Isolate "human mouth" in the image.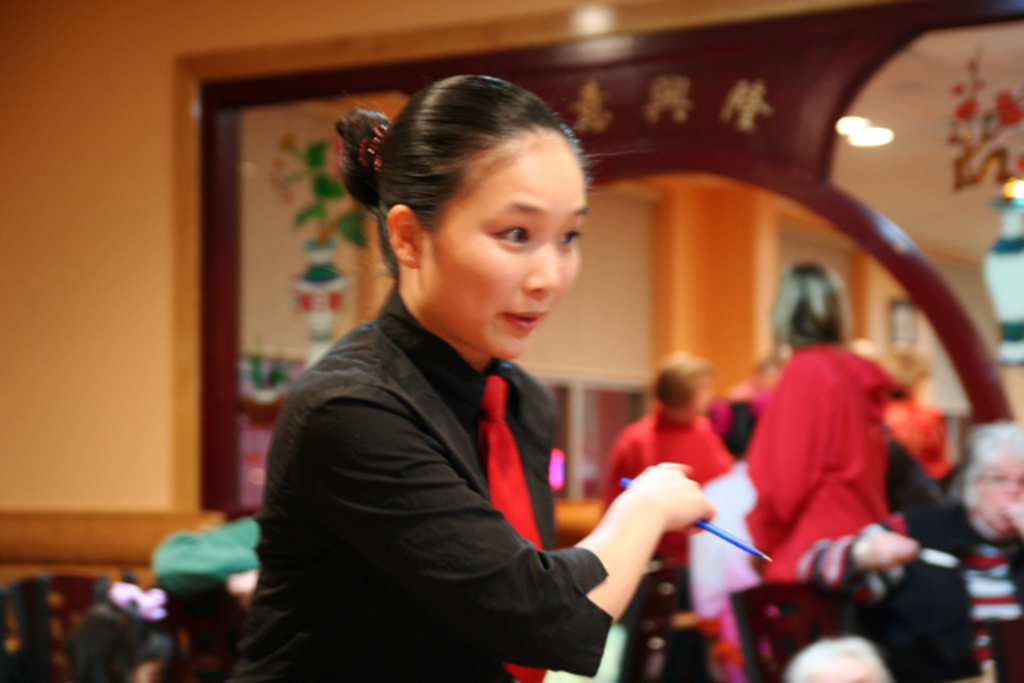
Isolated region: [506, 314, 546, 333].
